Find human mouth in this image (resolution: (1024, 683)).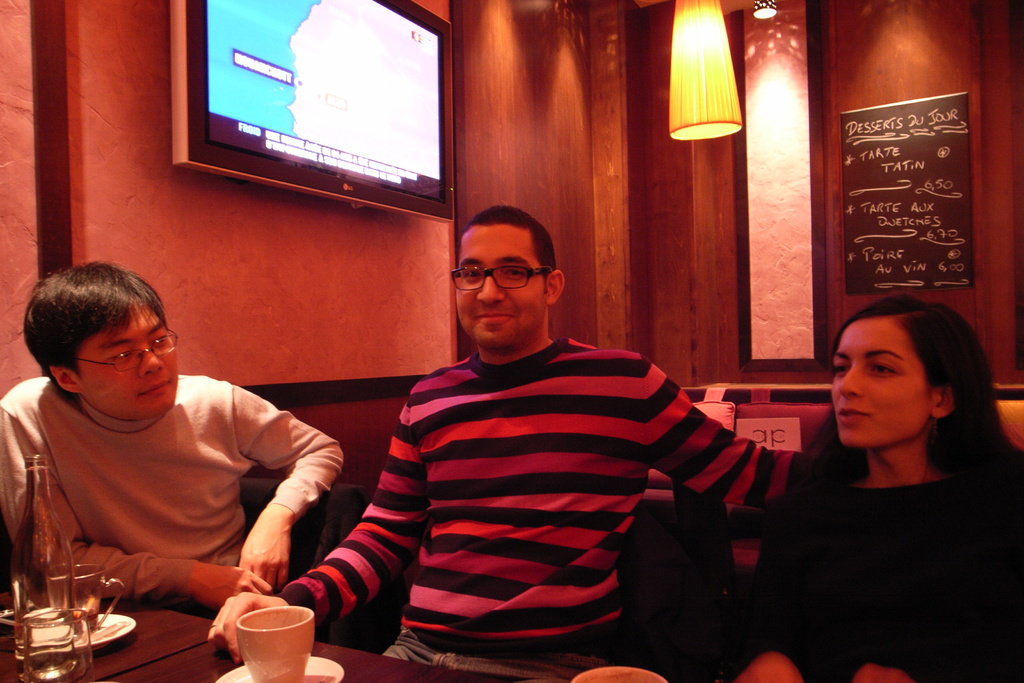
(left=137, top=381, right=173, bottom=397).
